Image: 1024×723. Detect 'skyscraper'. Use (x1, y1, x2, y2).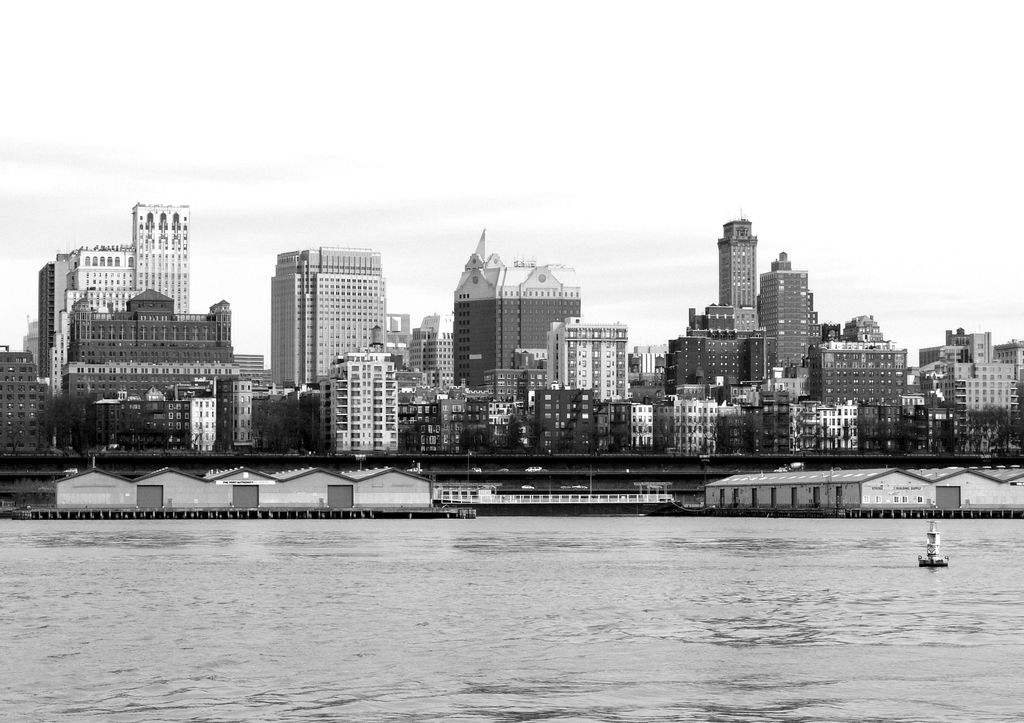
(712, 211, 759, 306).
